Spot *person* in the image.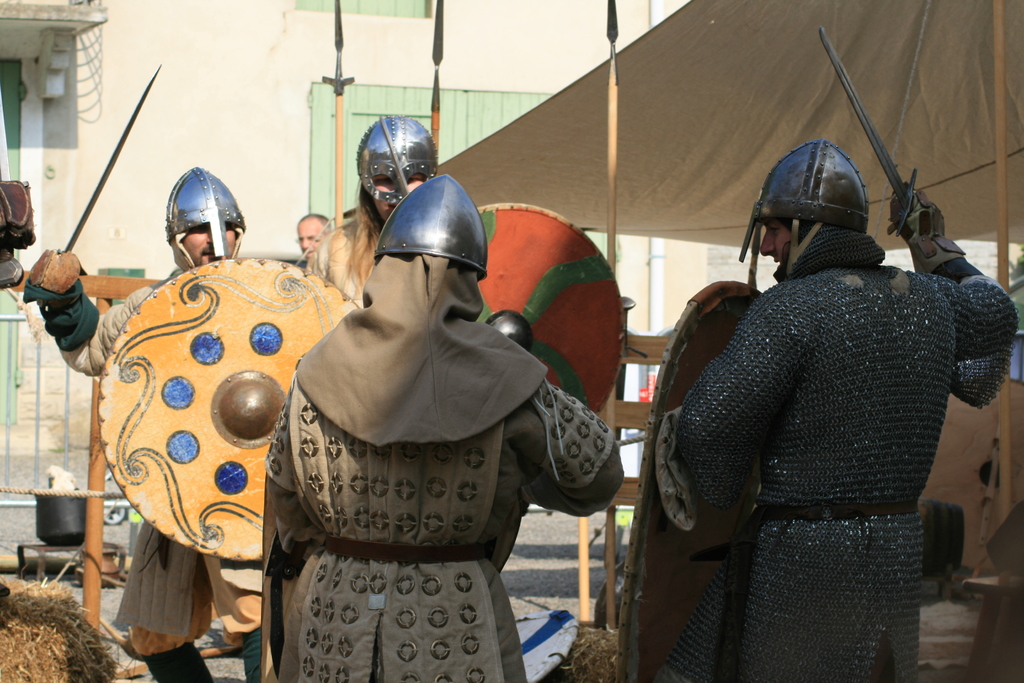
*person* found at (x1=287, y1=205, x2=332, y2=256).
